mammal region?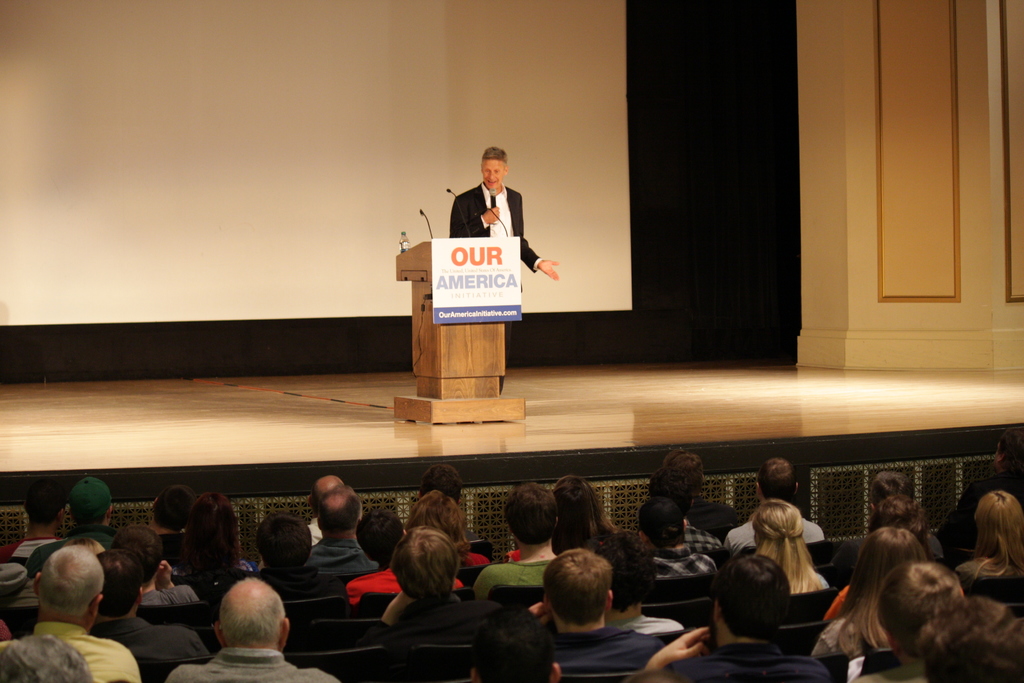
[462,607,564,682]
